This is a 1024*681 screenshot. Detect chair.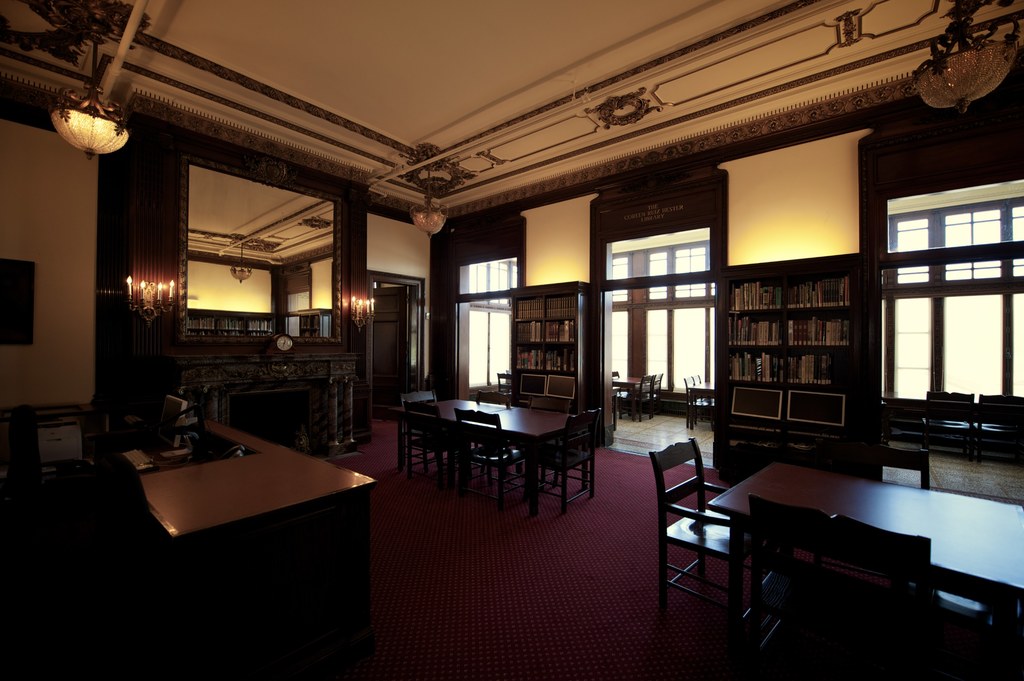
{"left": 840, "top": 444, "right": 929, "bottom": 490}.
